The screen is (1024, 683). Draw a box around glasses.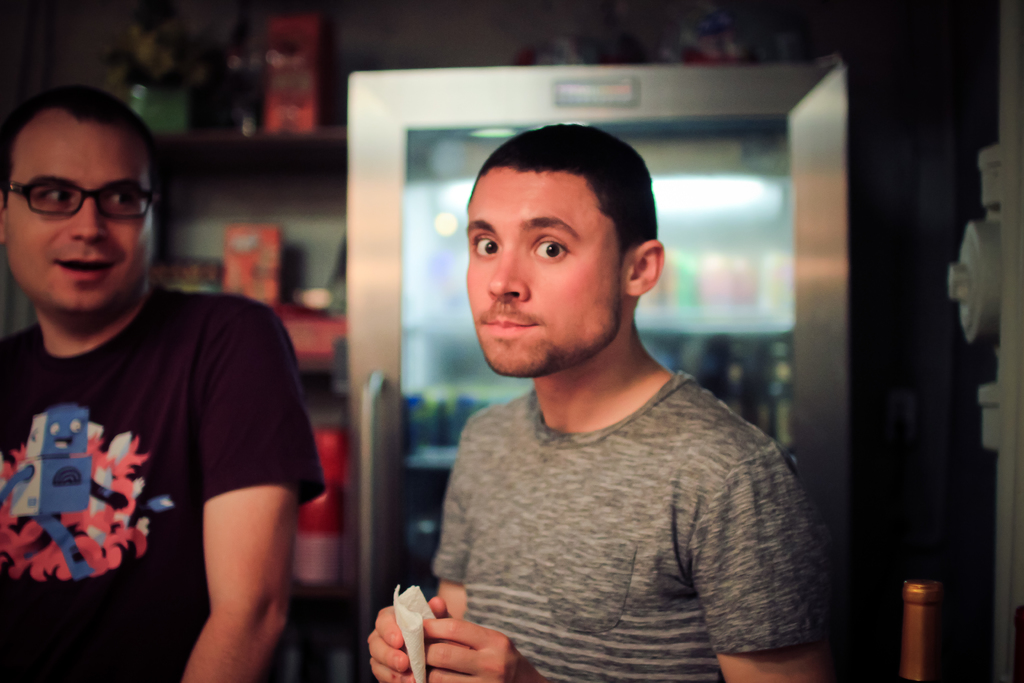
10,163,131,219.
